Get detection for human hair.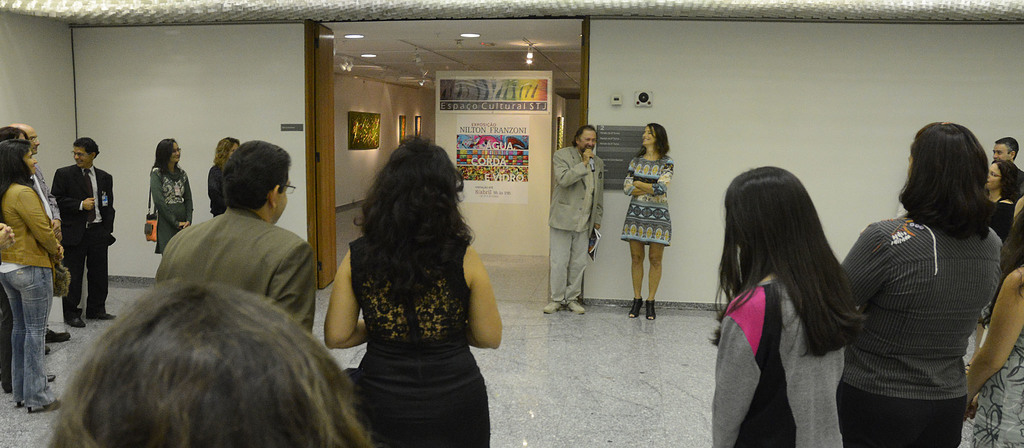
Detection: 701/162/874/365.
